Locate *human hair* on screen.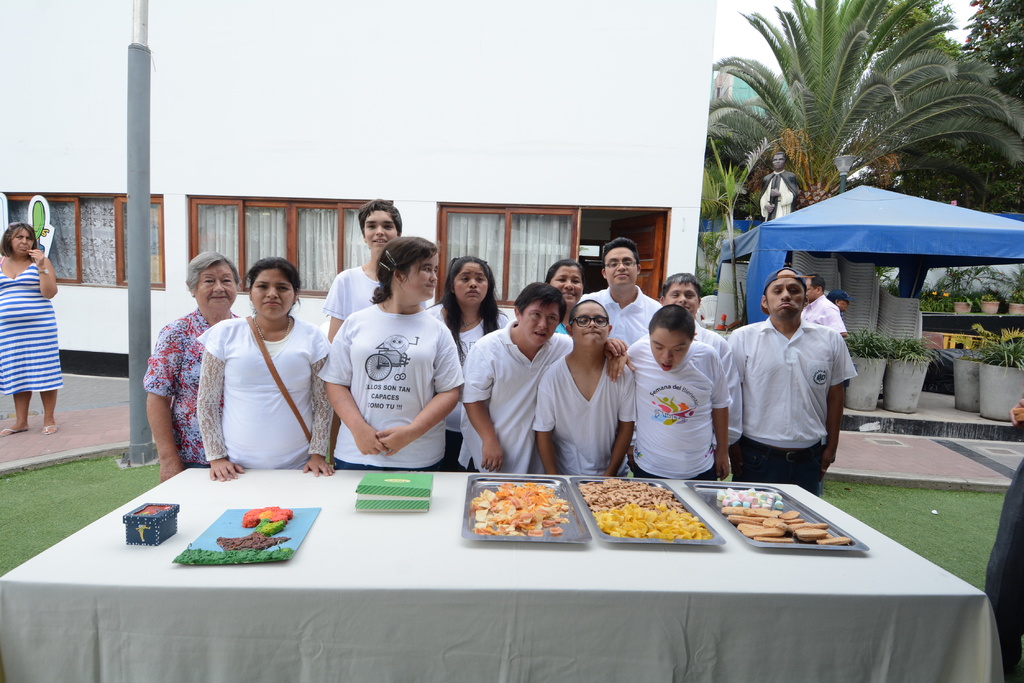
On screen at rect(564, 299, 609, 326).
